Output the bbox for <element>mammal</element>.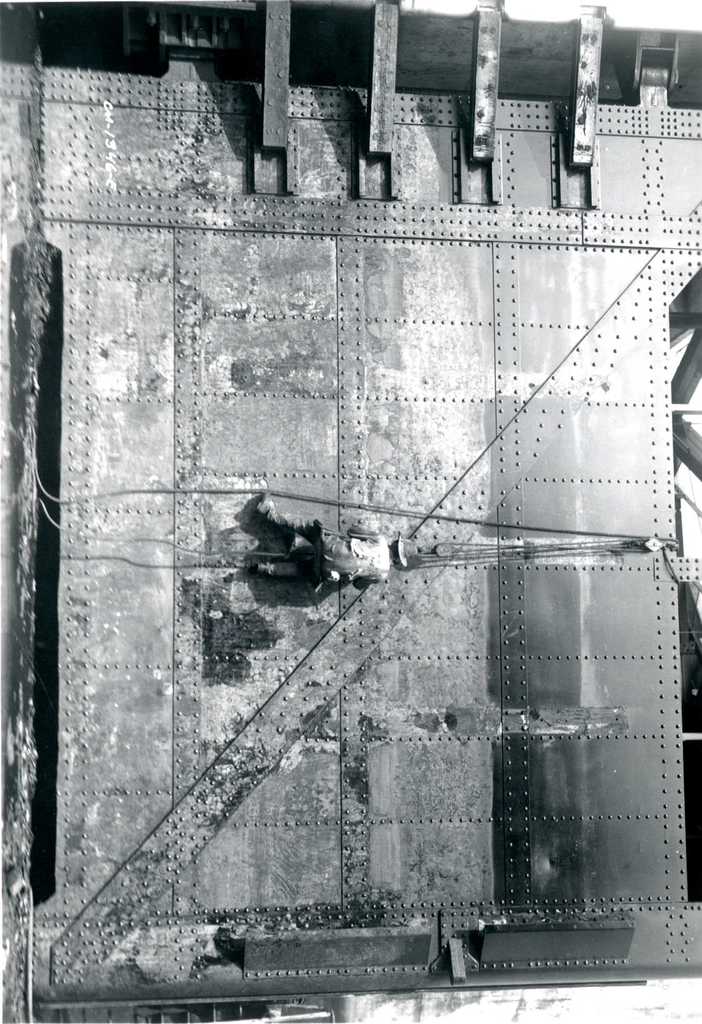
251:493:407:594.
